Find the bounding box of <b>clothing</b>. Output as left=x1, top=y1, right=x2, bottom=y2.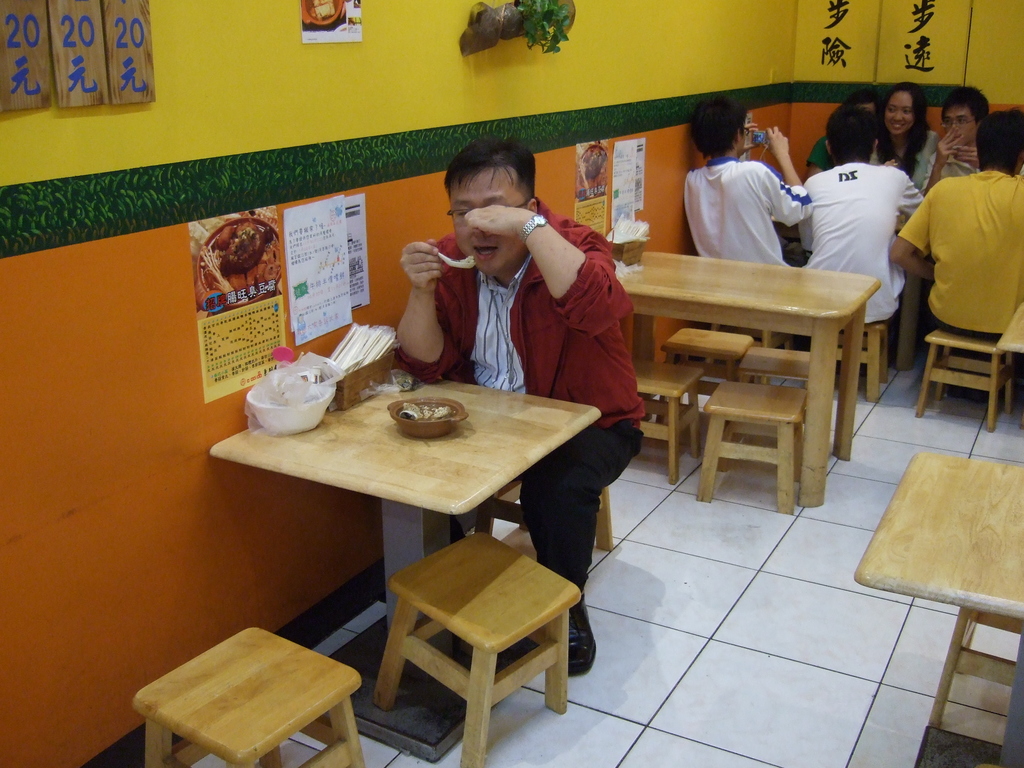
left=861, top=118, right=949, bottom=198.
